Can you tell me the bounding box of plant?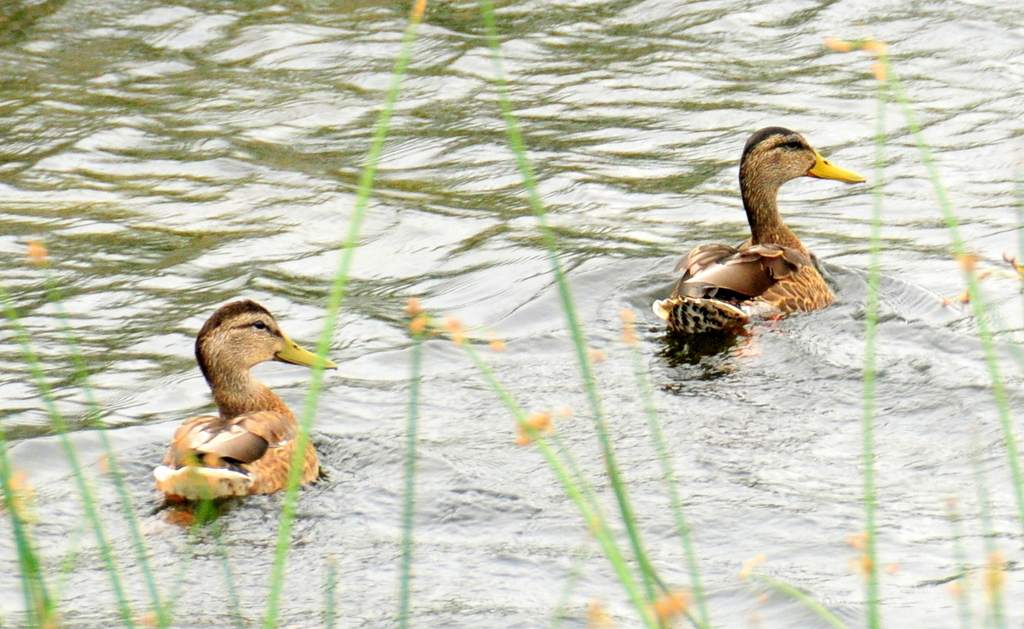
BBox(2, 0, 1023, 628).
